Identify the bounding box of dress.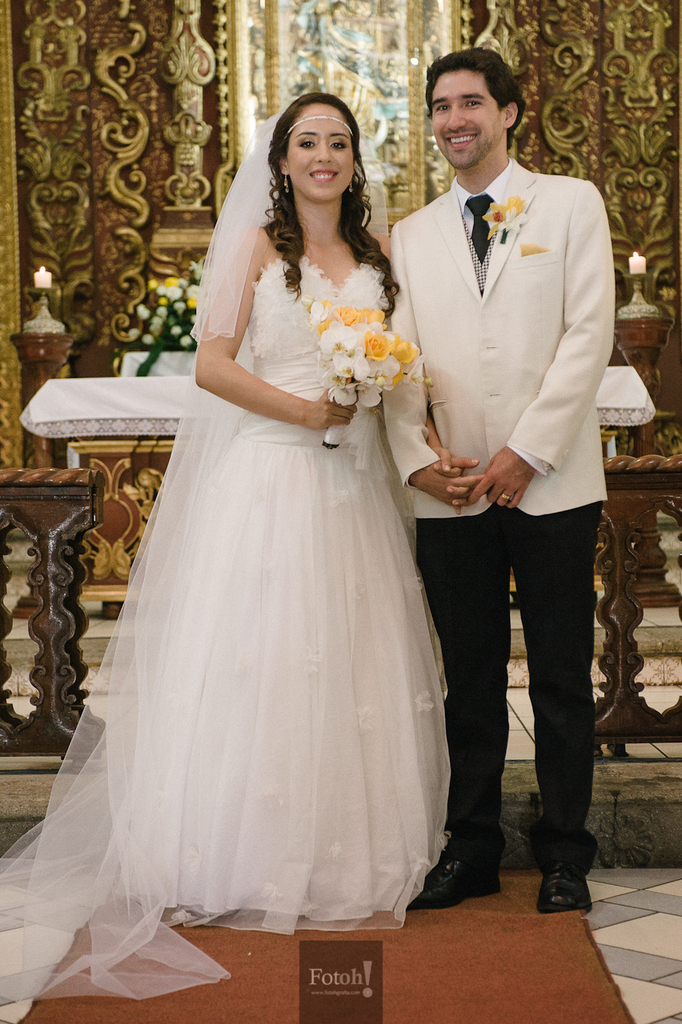
select_region(0, 209, 449, 1021).
